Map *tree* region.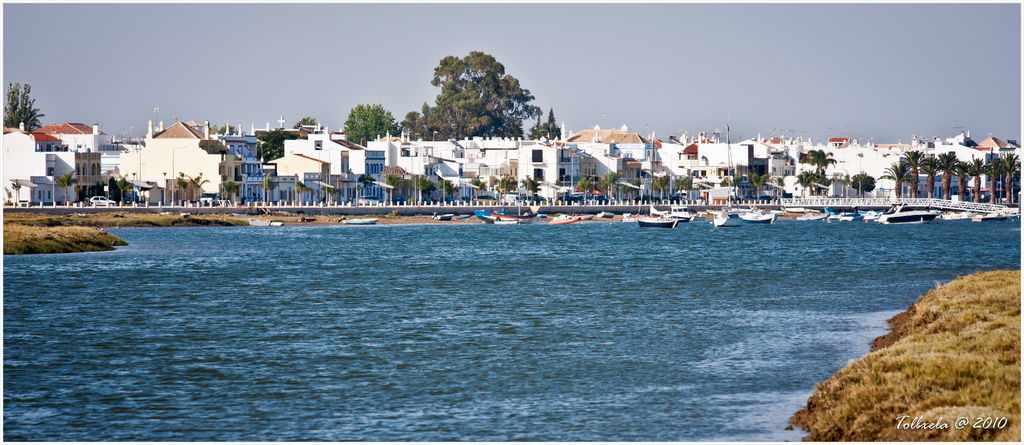
Mapped to region(52, 168, 85, 209).
